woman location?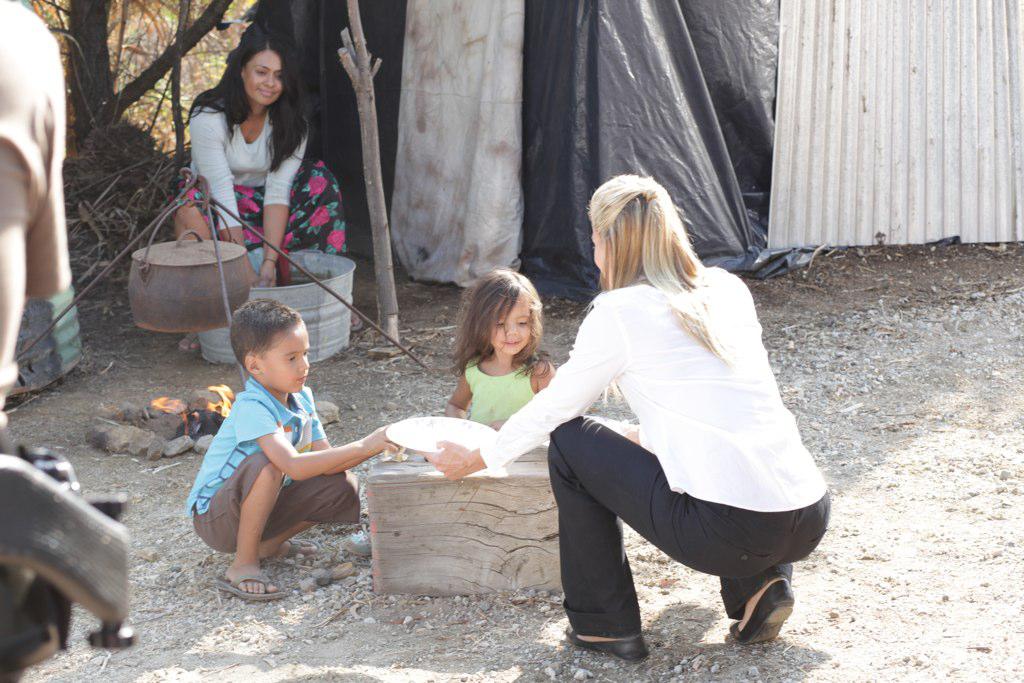
(534,175,812,680)
